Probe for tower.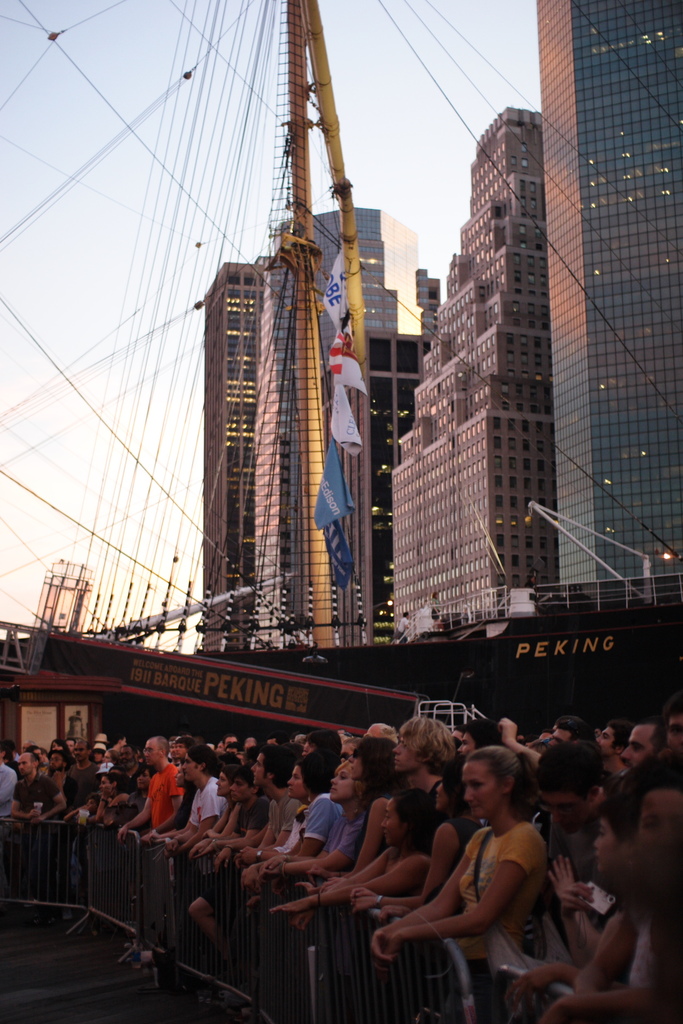
Probe result: locate(537, 0, 668, 582).
